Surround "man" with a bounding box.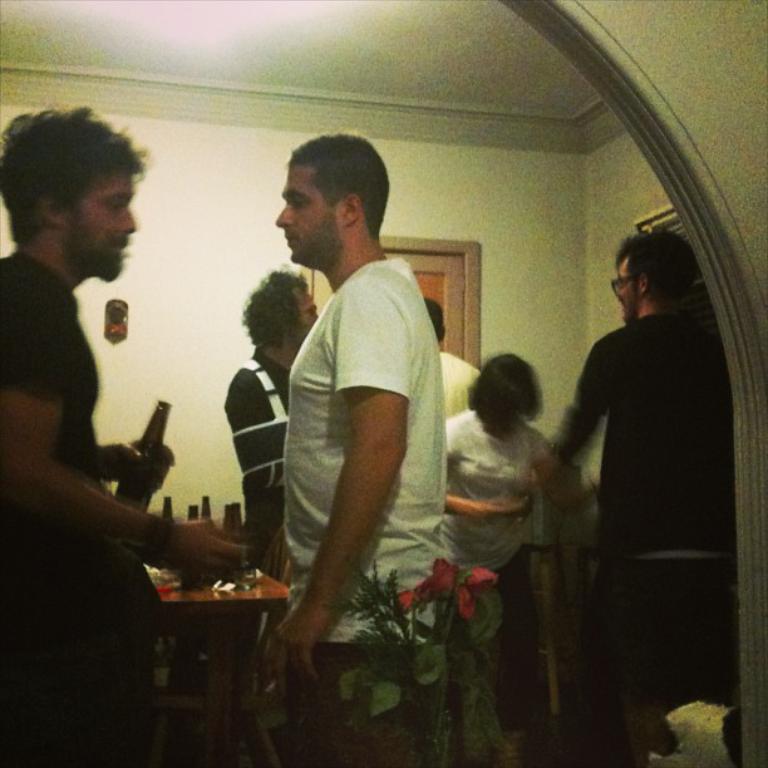
x1=0 y1=112 x2=251 y2=767.
